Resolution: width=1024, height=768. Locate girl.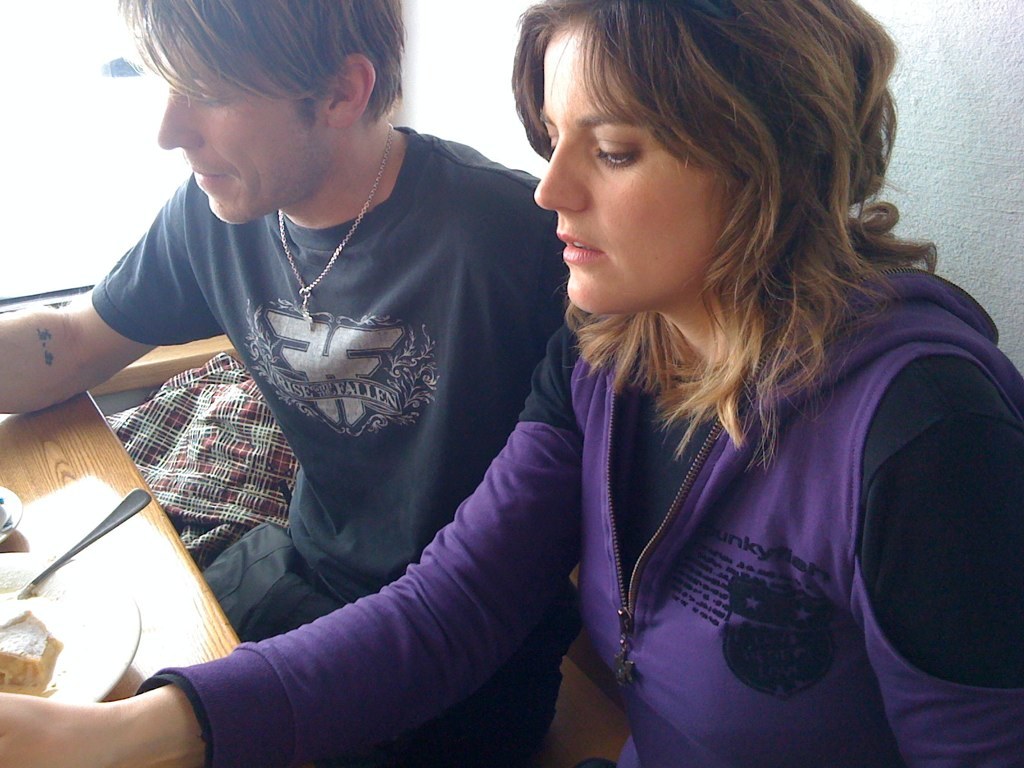
{"x1": 0, "y1": 0, "x2": 1023, "y2": 767}.
